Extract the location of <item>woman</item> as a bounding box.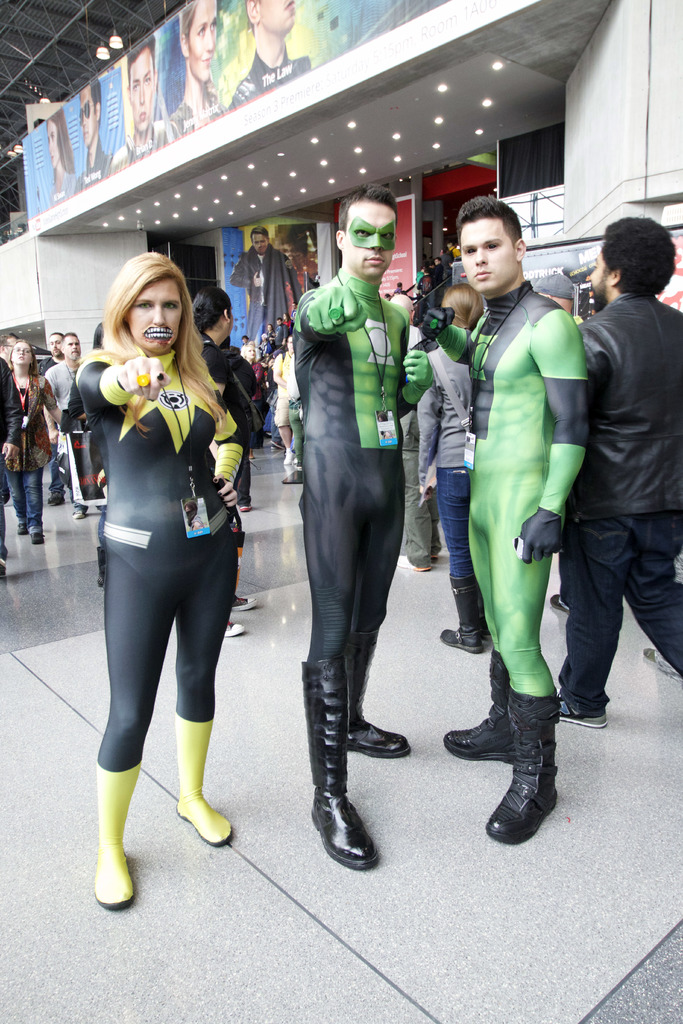
<region>72, 257, 253, 887</region>.
